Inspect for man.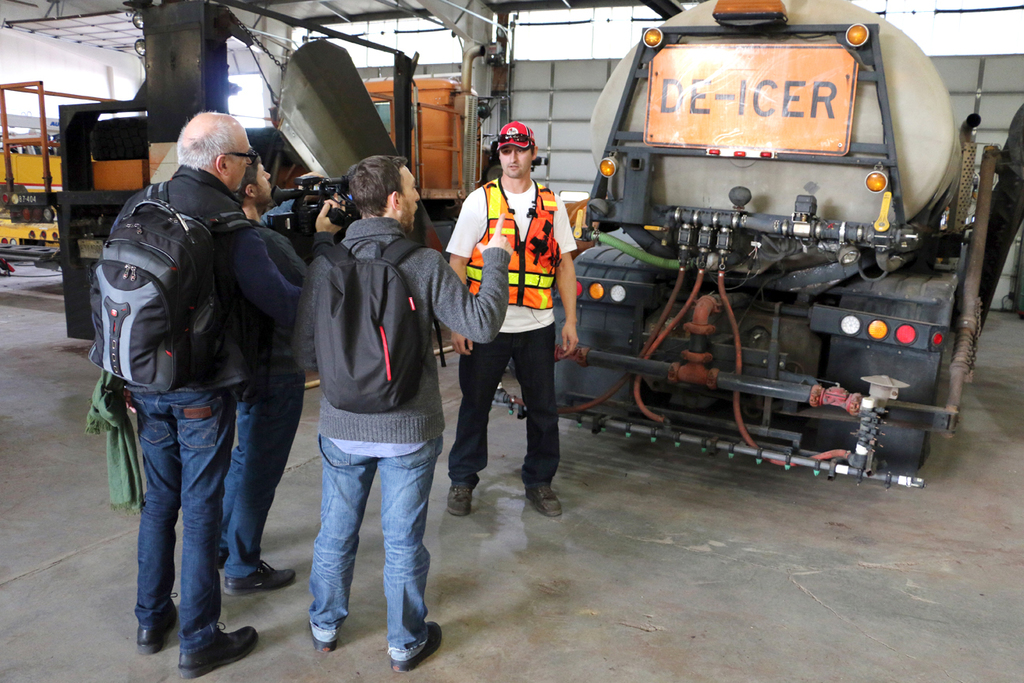
Inspection: l=219, t=153, r=347, b=588.
